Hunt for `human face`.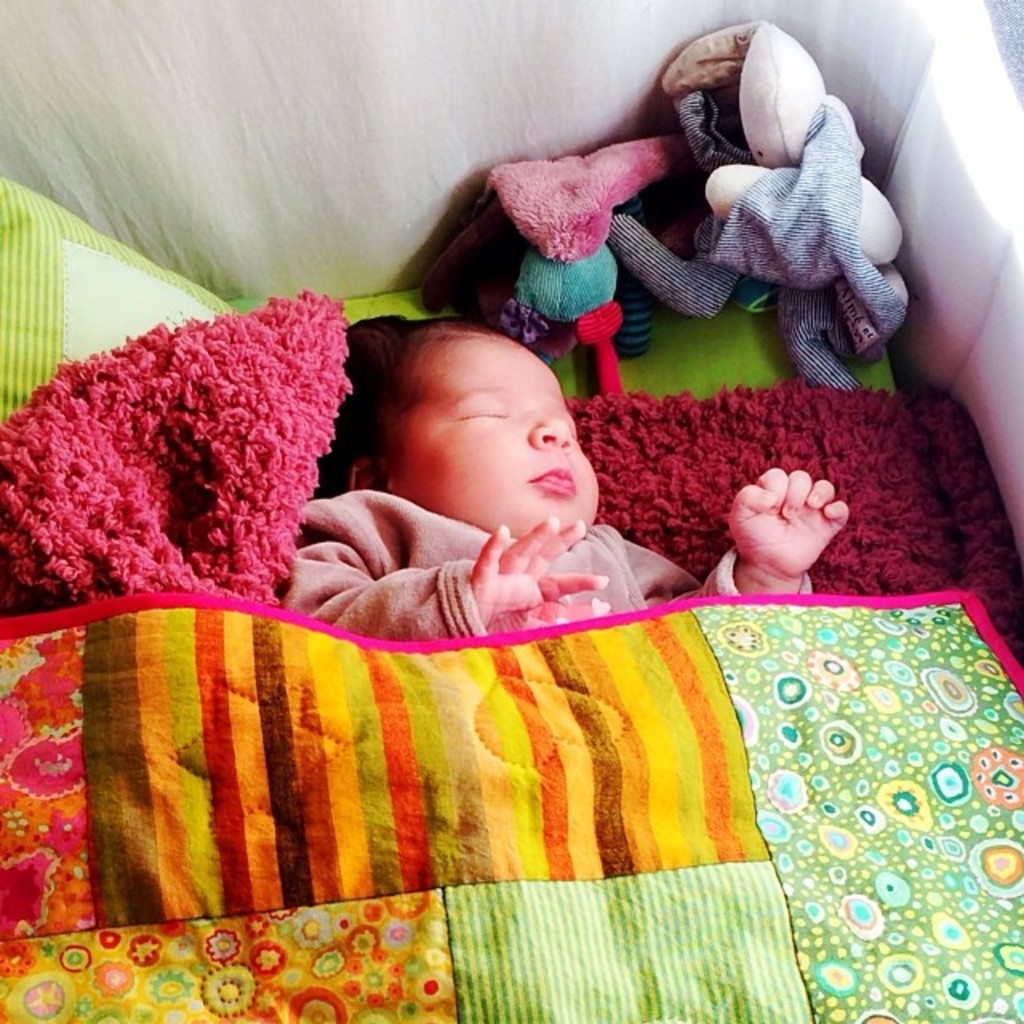
Hunted down at crop(384, 336, 602, 536).
